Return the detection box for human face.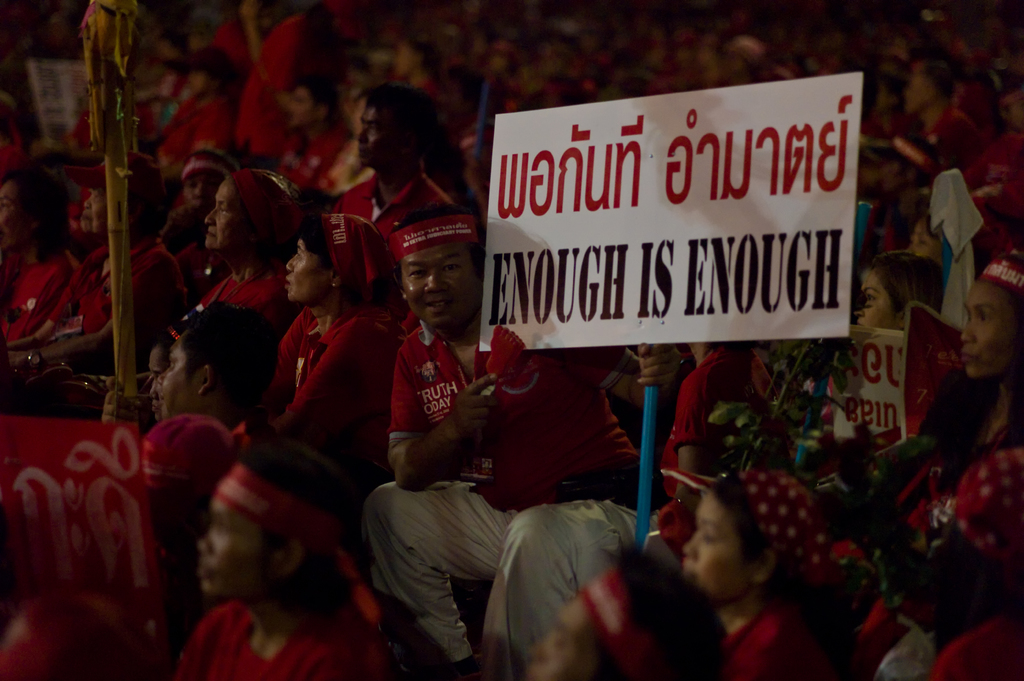
{"x1": 293, "y1": 92, "x2": 319, "y2": 128}.
